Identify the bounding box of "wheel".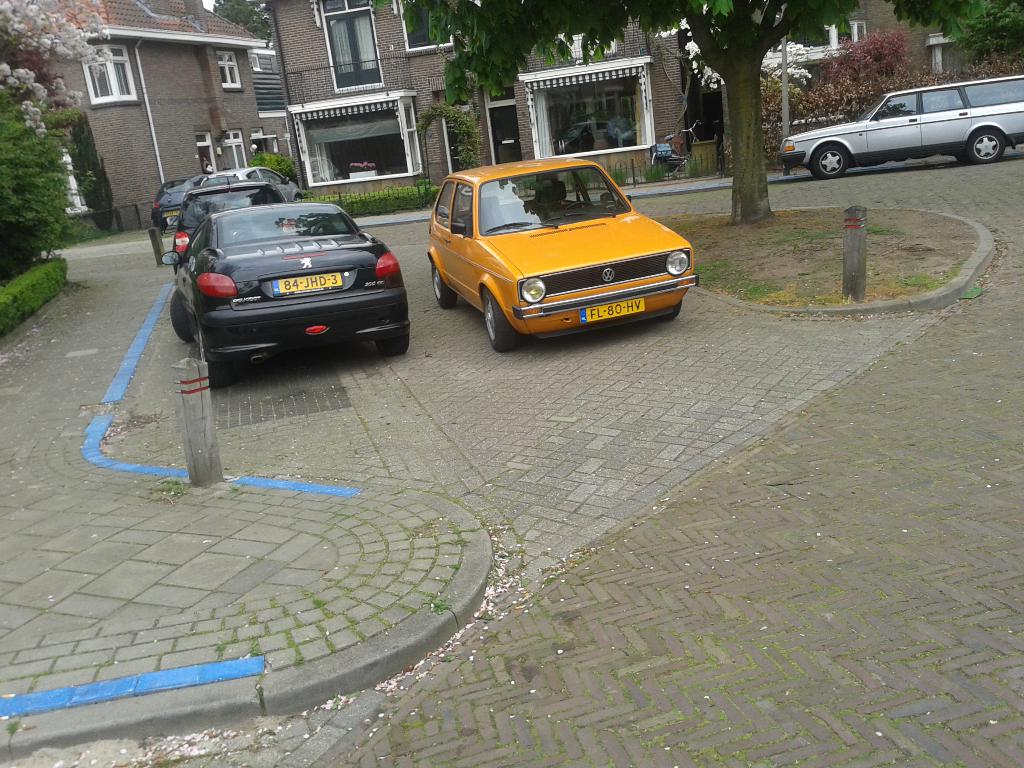
rect(374, 321, 406, 360).
